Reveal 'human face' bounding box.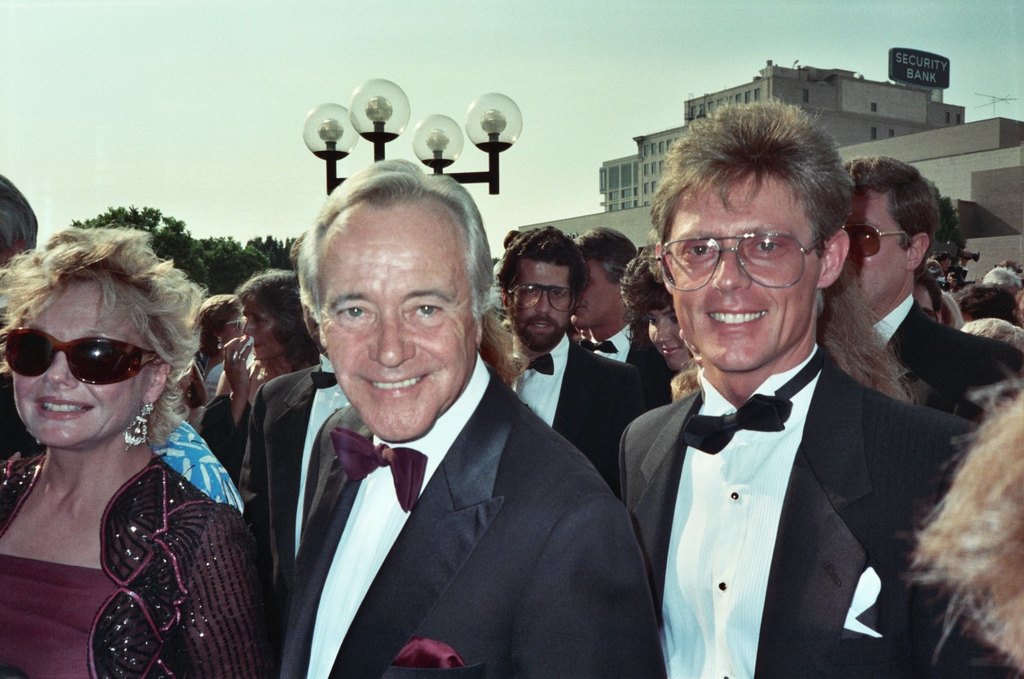
Revealed: <bbox>665, 169, 821, 374</bbox>.
